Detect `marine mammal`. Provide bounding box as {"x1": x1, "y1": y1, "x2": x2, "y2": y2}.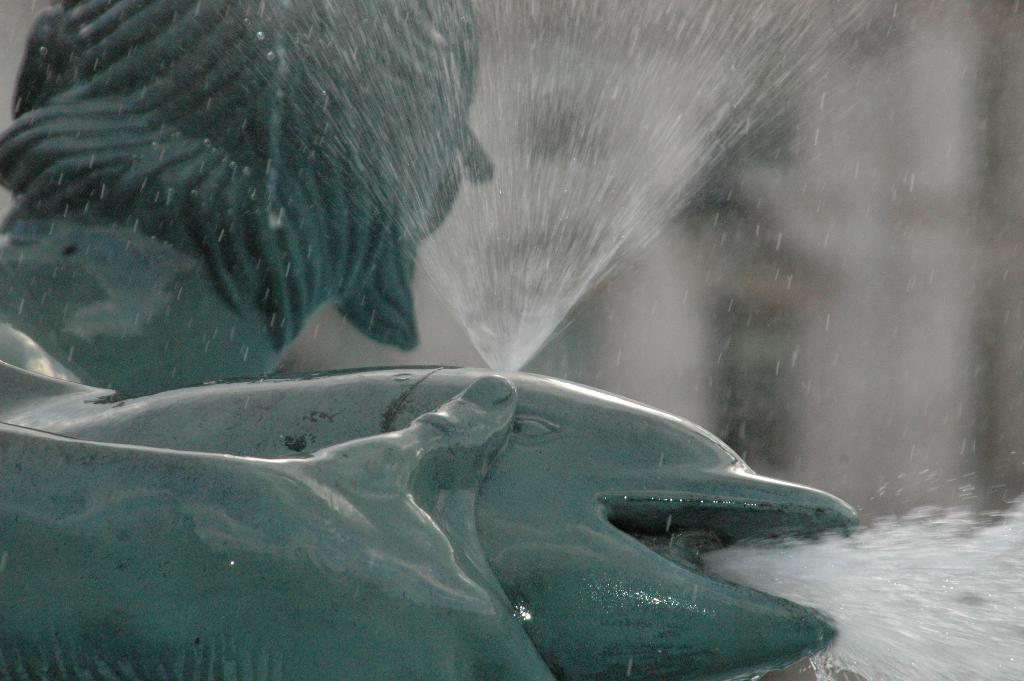
{"x1": 0, "y1": 375, "x2": 556, "y2": 680}.
